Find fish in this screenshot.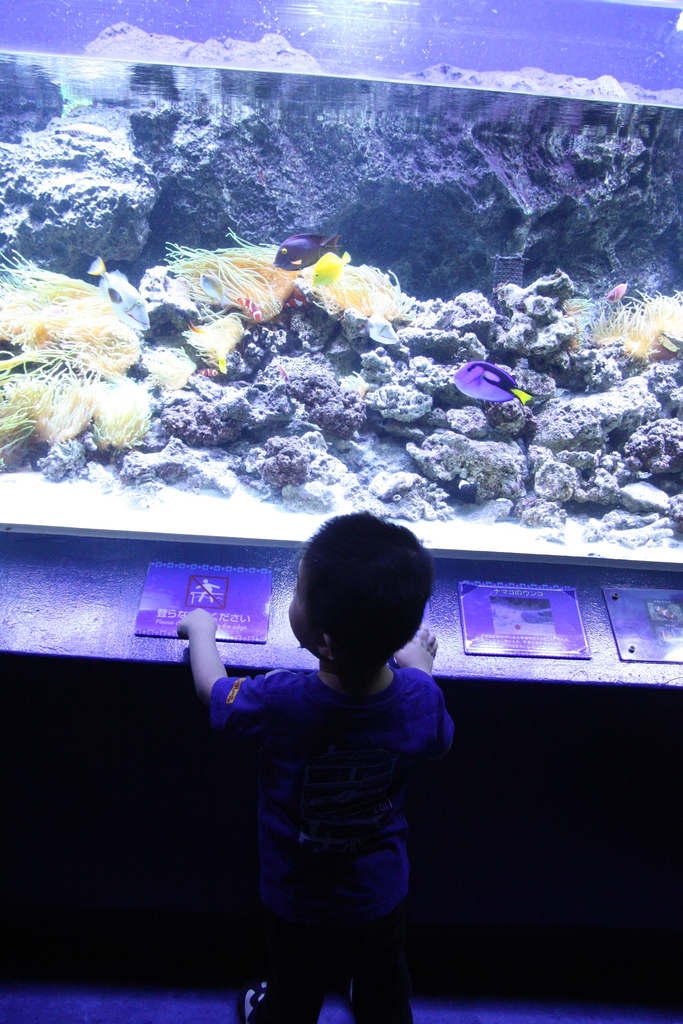
The bounding box for fish is [283,294,315,308].
